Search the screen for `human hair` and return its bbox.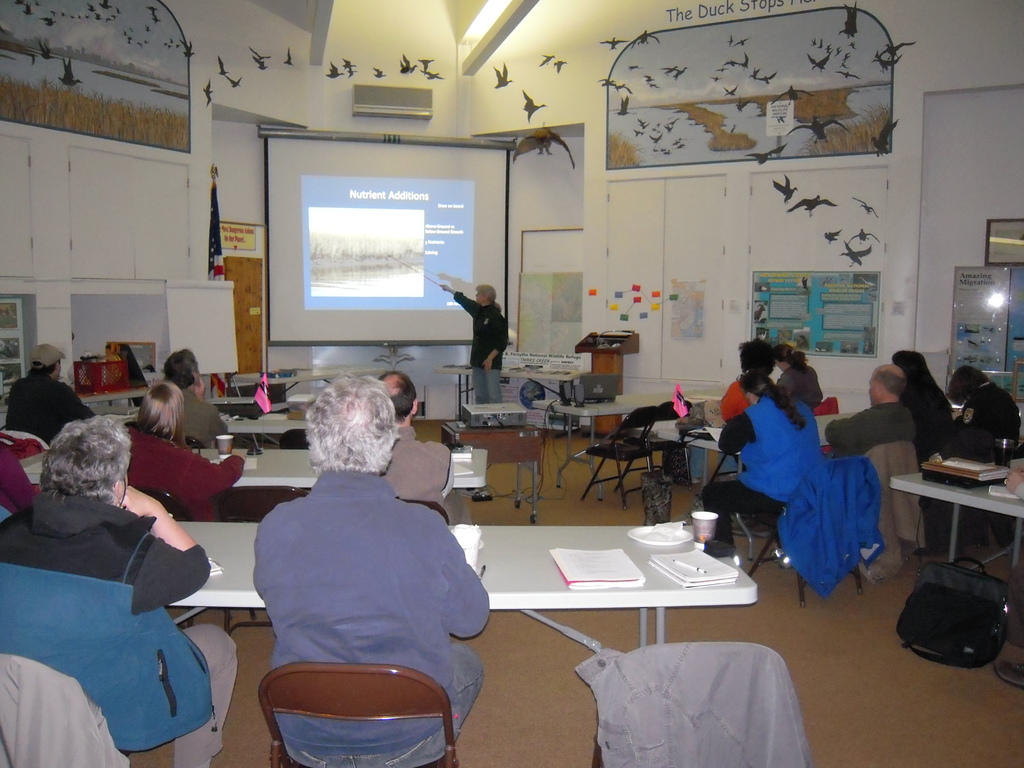
Found: {"x1": 162, "y1": 348, "x2": 198, "y2": 389}.
